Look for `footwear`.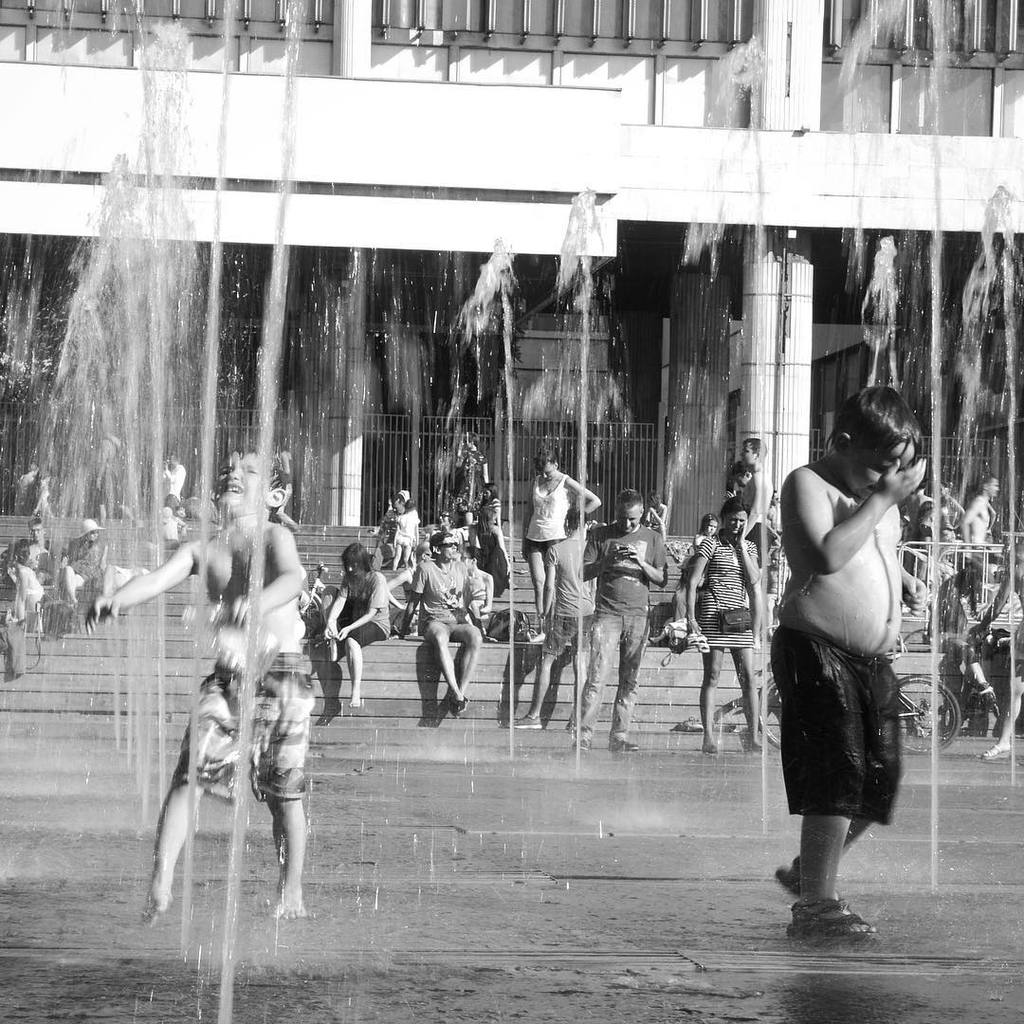
Found: 509, 715, 543, 731.
